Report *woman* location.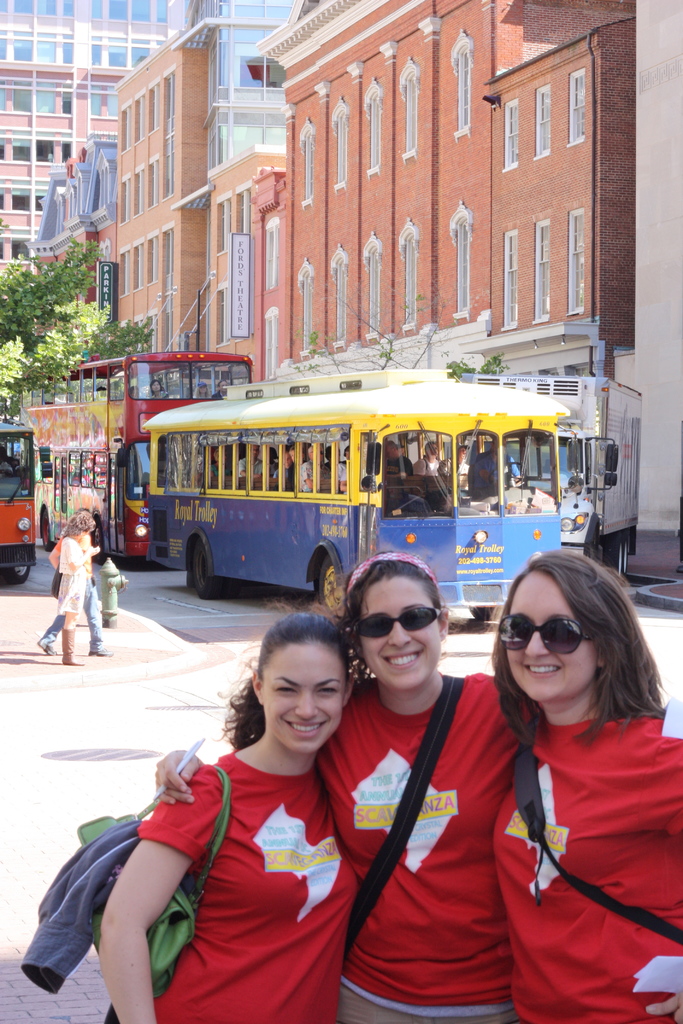
Report: <region>490, 550, 682, 1021</region>.
